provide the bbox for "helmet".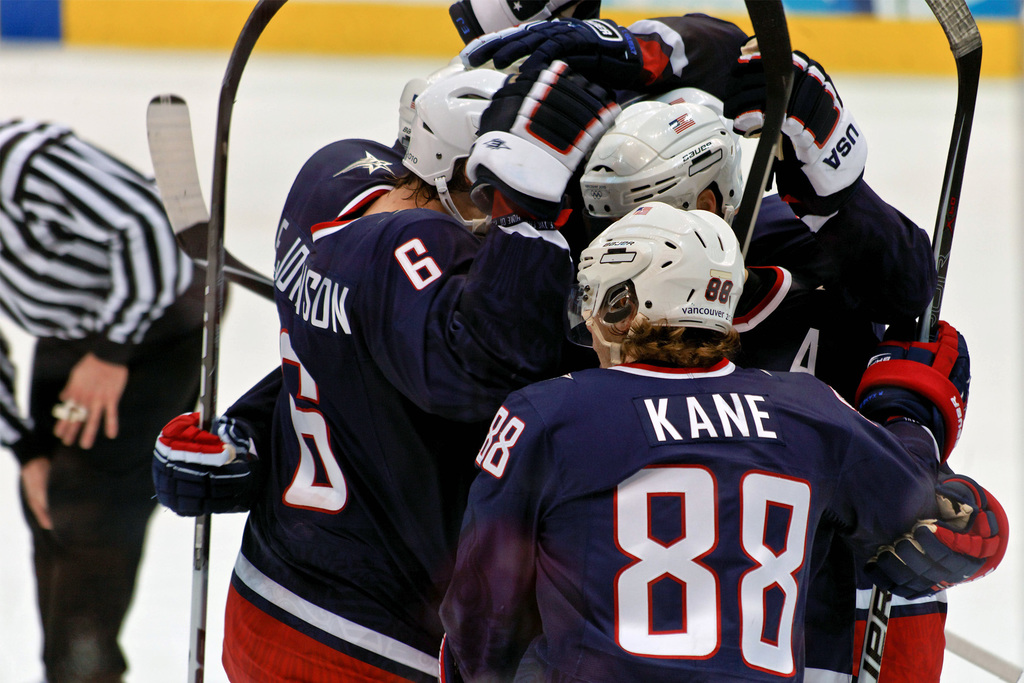
x1=660, y1=88, x2=739, y2=167.
